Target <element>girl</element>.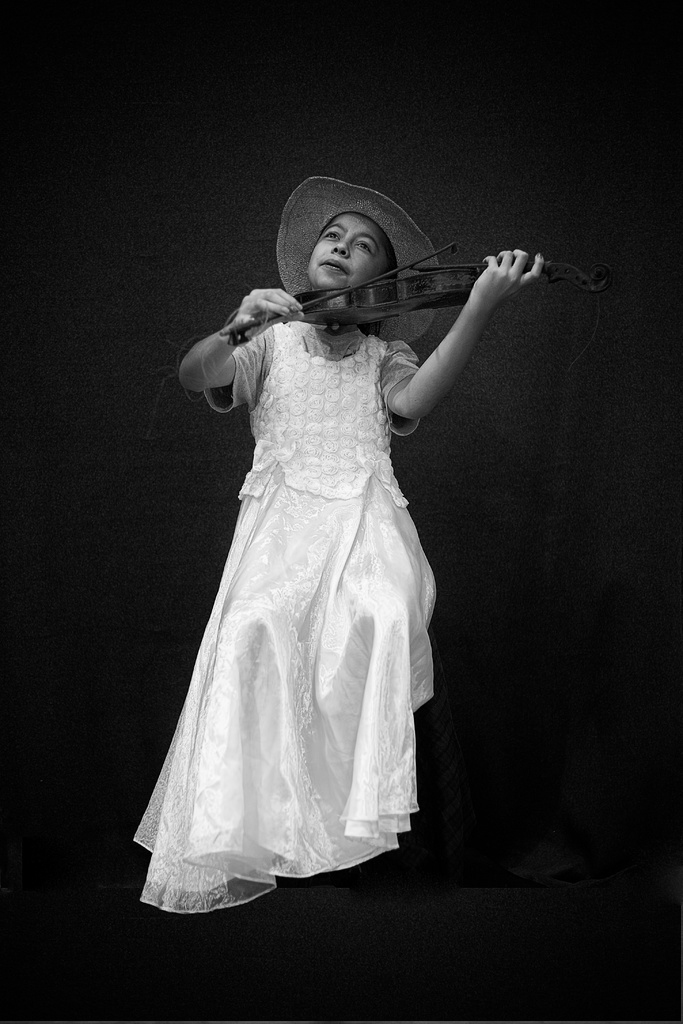
Target region: x1=135, y1=174, x2=545, y2=909.
